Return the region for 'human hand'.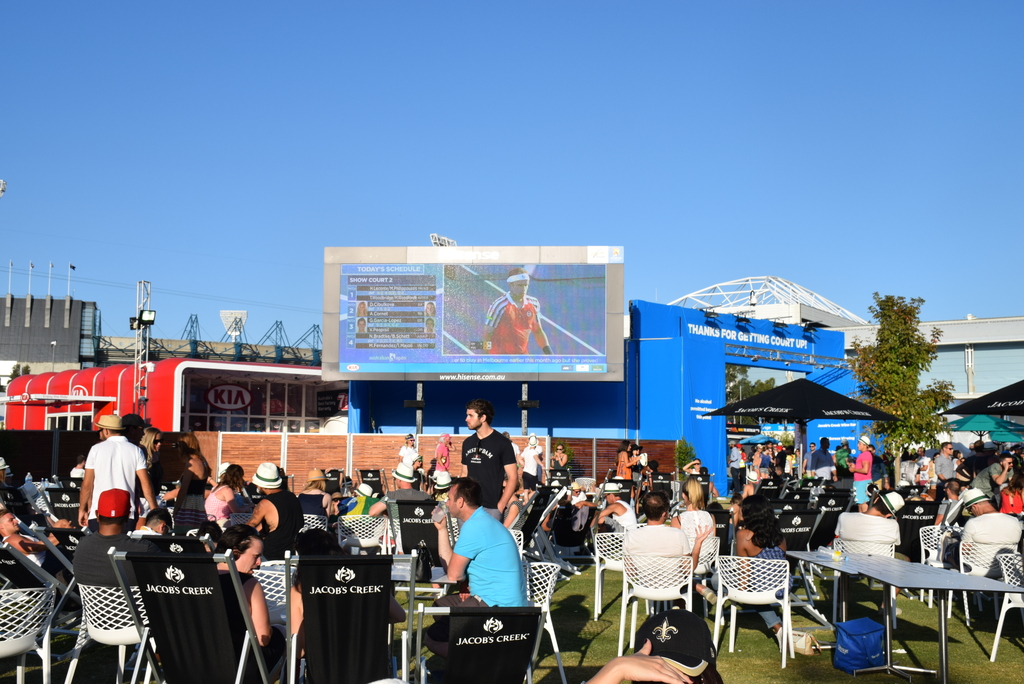
575/502/586/509.
